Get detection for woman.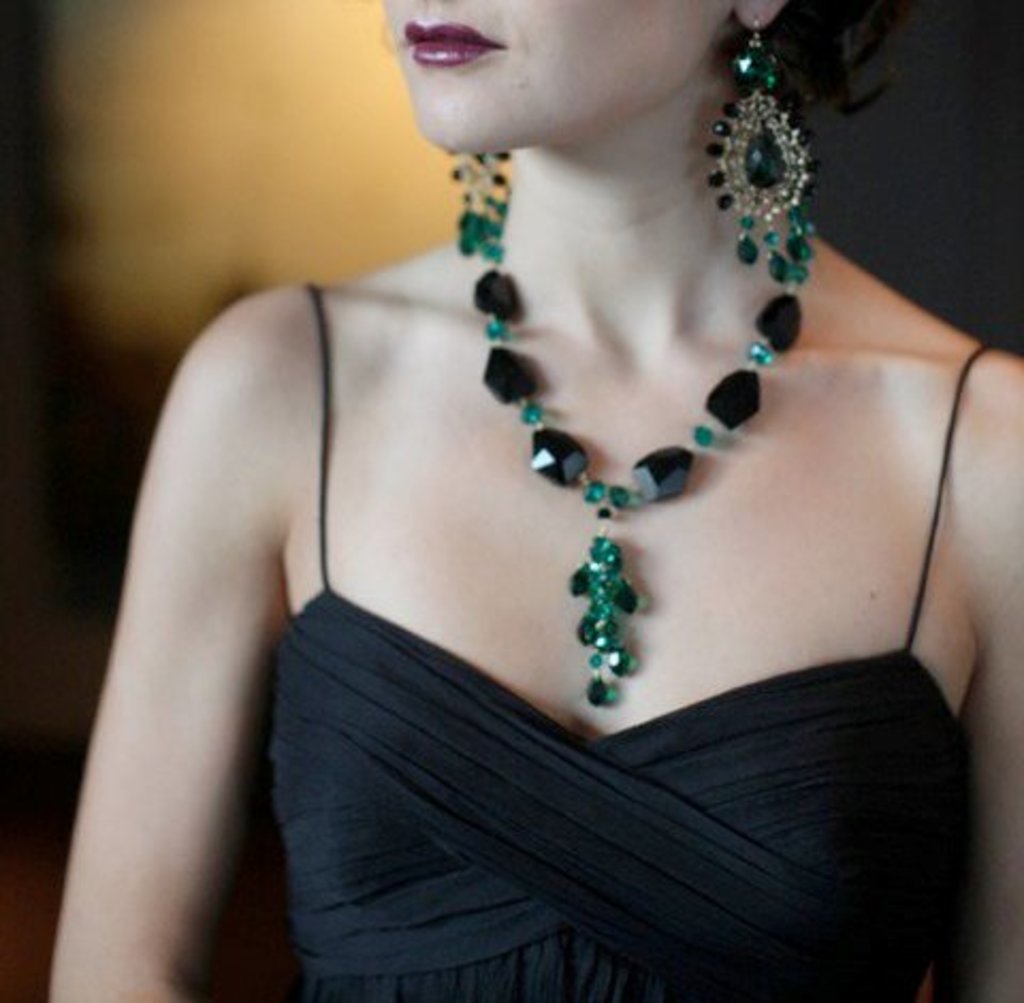
Detection: x1=36, y1=0, x2=1022, y2=1001.
